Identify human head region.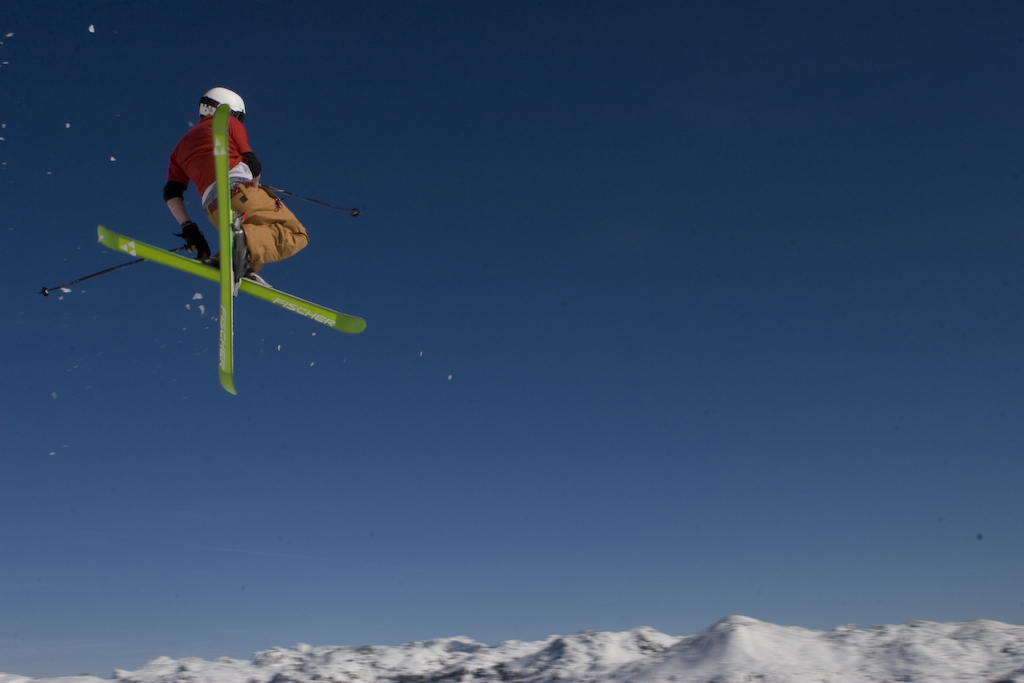
Region: box(198, 89, 242, 114).
